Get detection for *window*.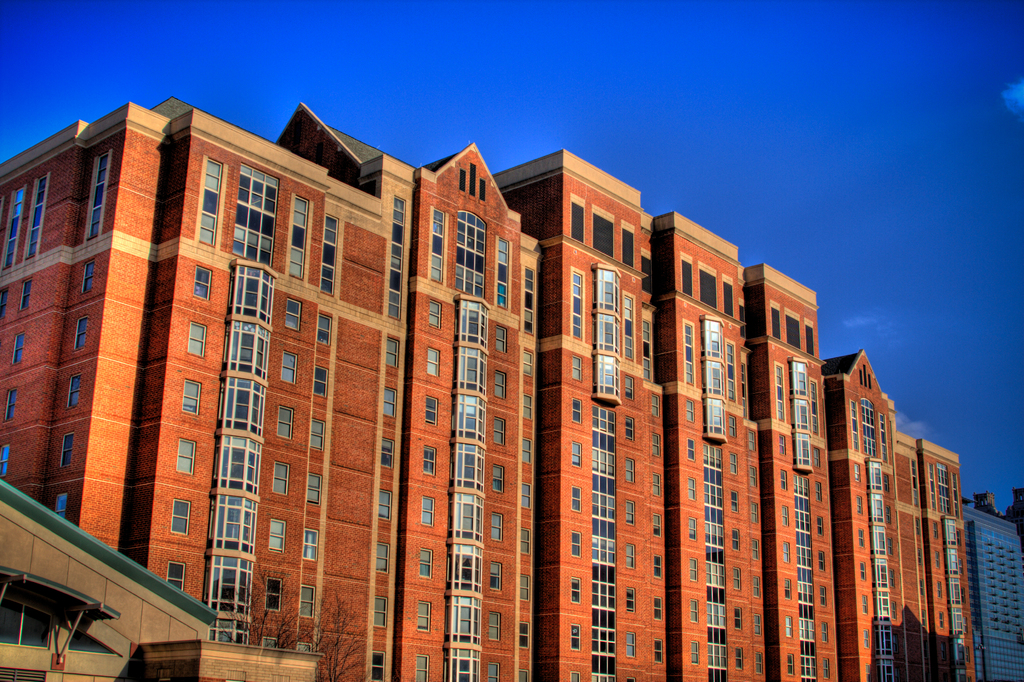
Detection: x1=817 y1=585 x2=826 y2=606.
